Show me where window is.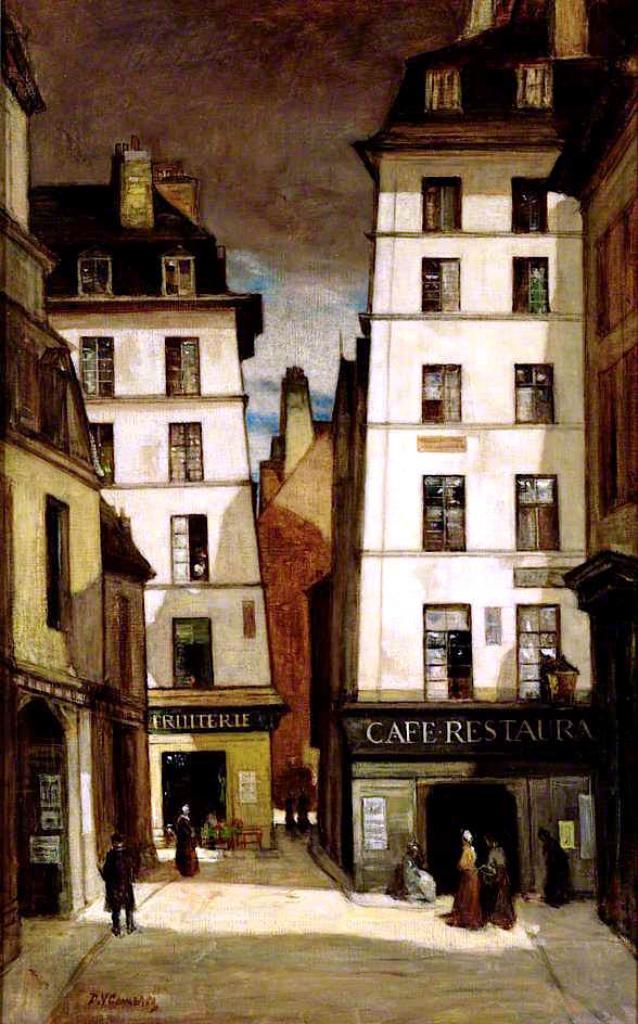
window is at {"left": 49, "top": 490, "right": 72, "bottom": 629}.
